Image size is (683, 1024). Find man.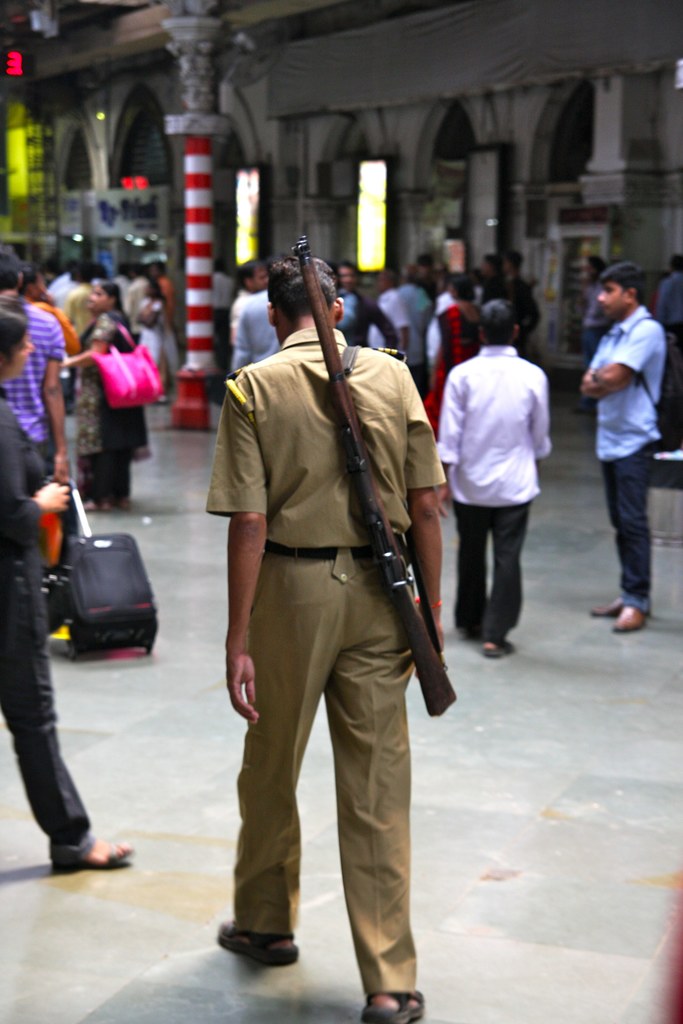
BBox(367, 266, 429, 395).
